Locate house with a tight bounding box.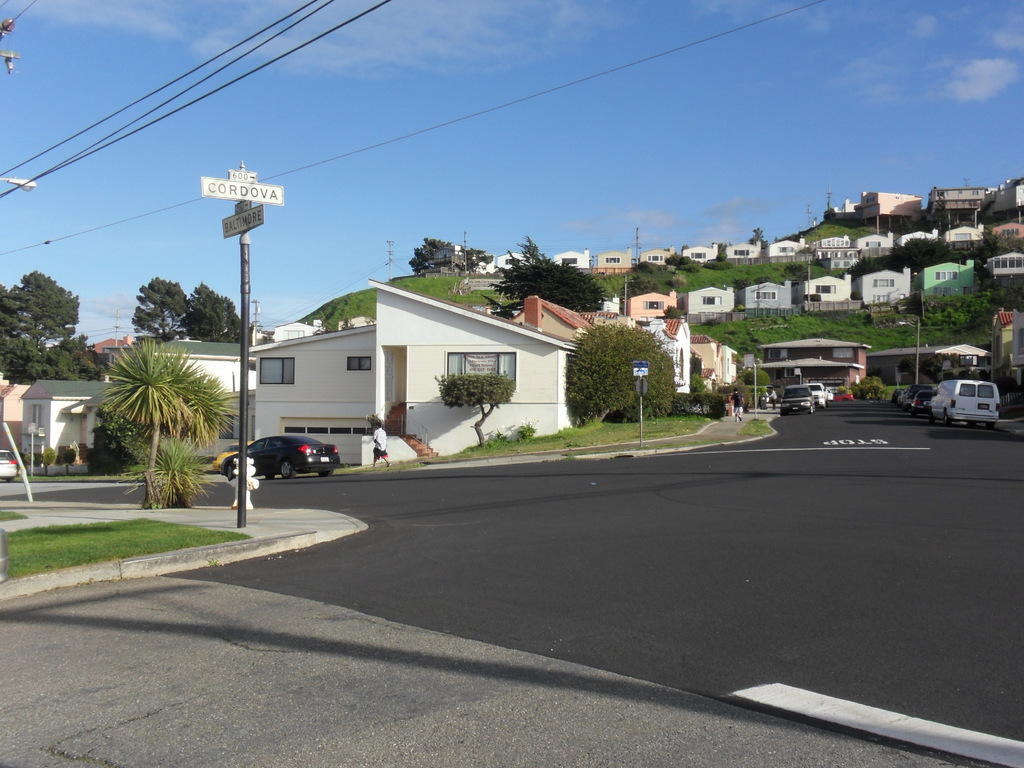
111, 338, 256, 467.
